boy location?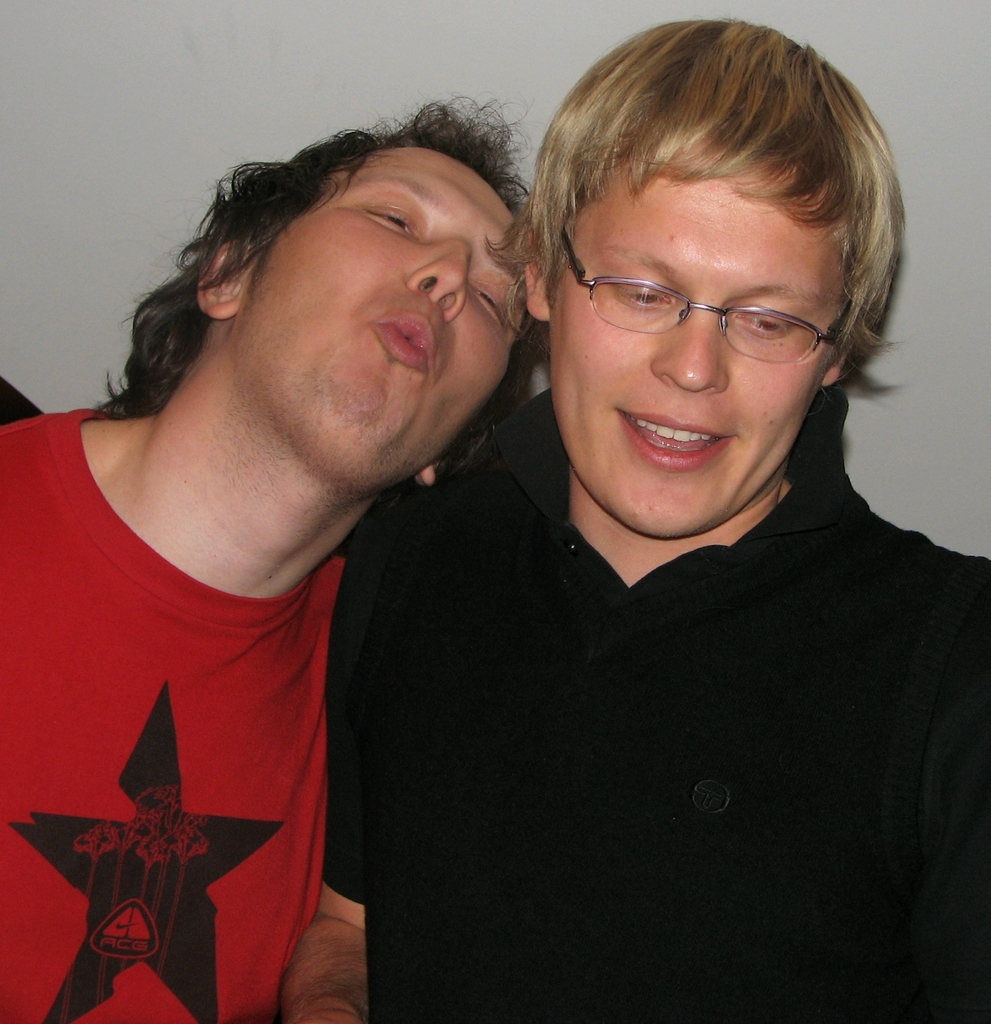
x1=0 y1=100 x2=535 y2=1019
